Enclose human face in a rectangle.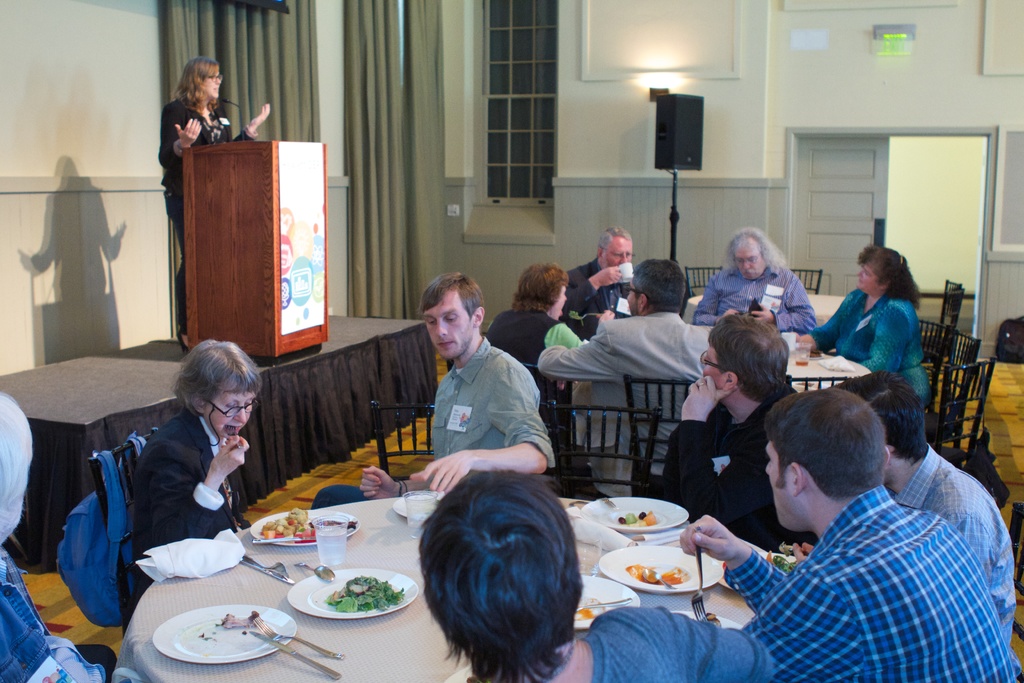
765 440 794 527.
